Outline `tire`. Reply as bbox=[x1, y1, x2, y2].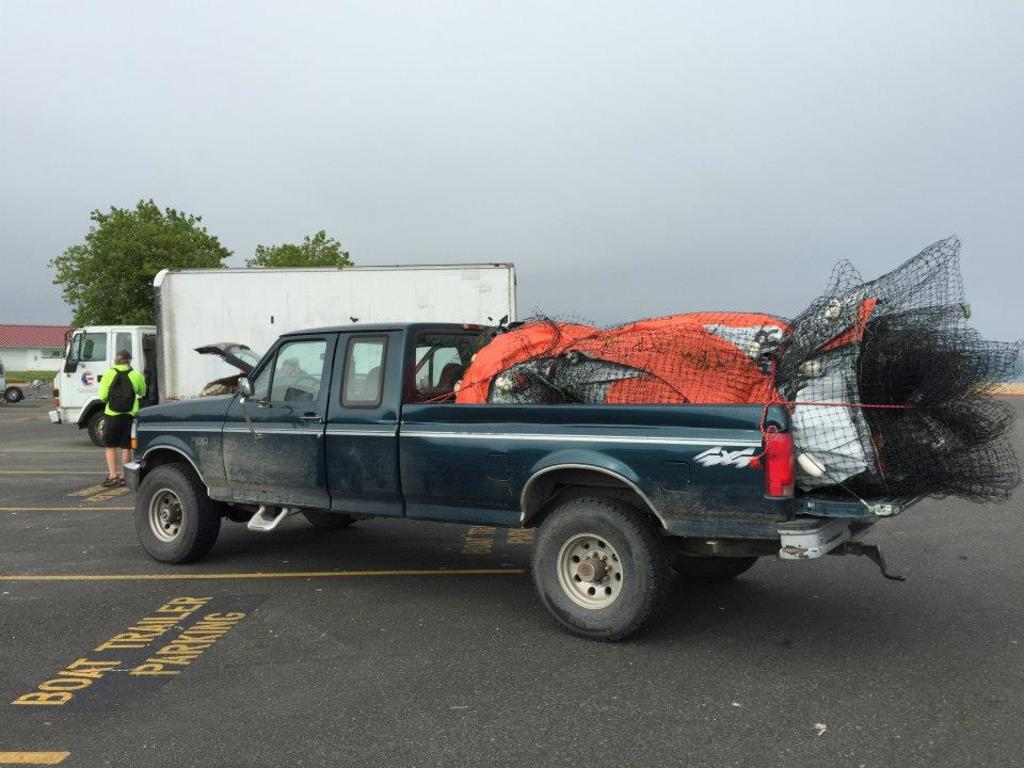
bbox=[685, 555, 754, 580].
